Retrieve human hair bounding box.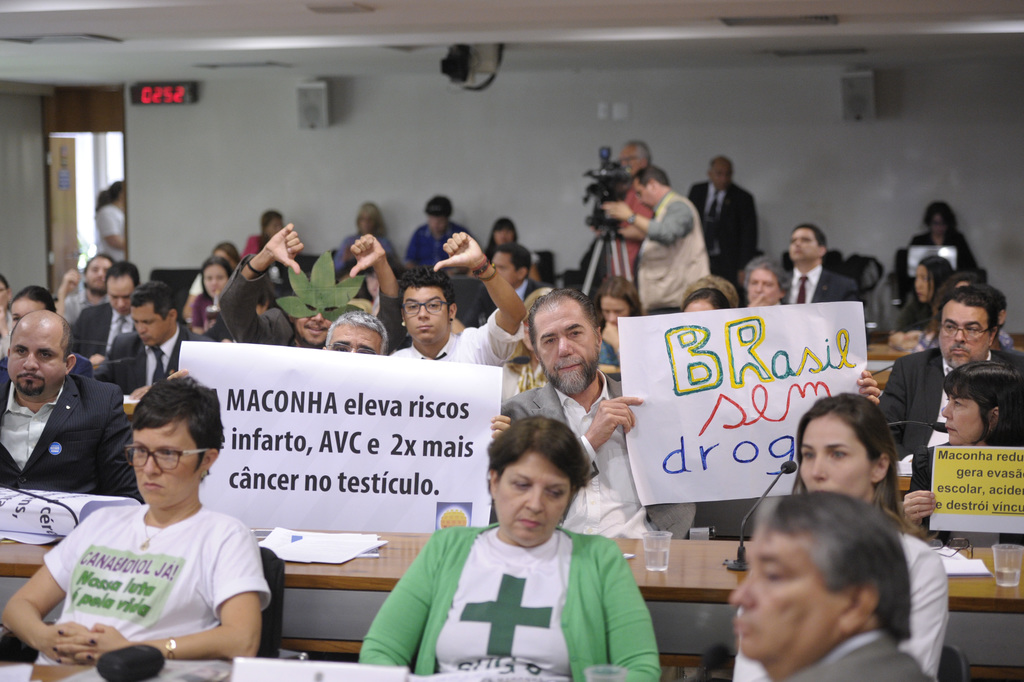
Bounding box: [x1=630, y1=165, x2=670, y2=190].
